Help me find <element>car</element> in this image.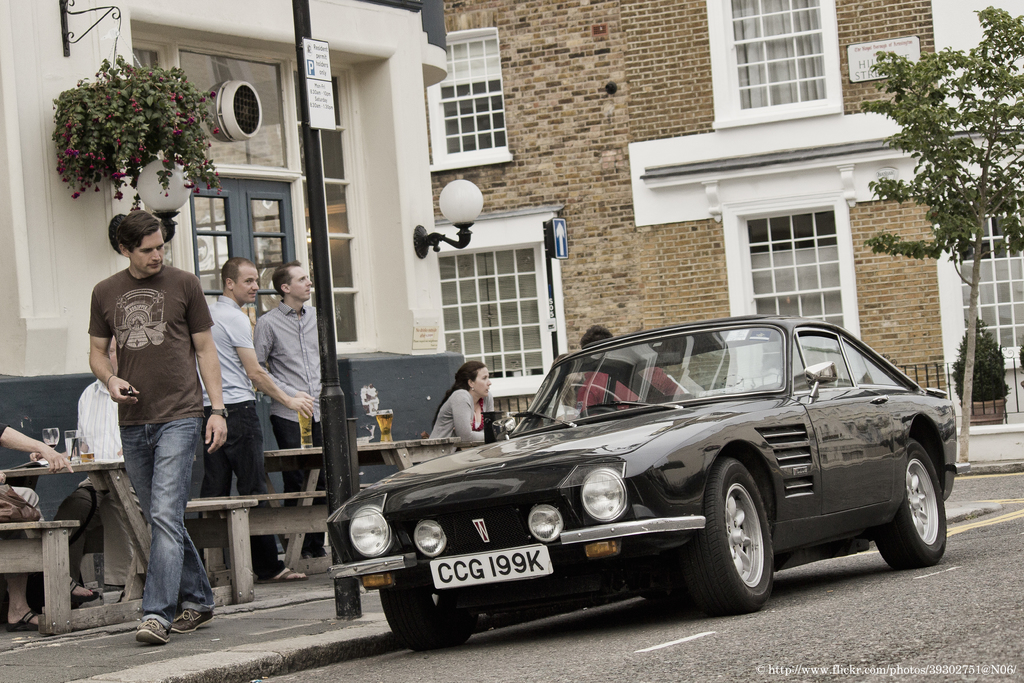
Found it: [324,310,922,637].
